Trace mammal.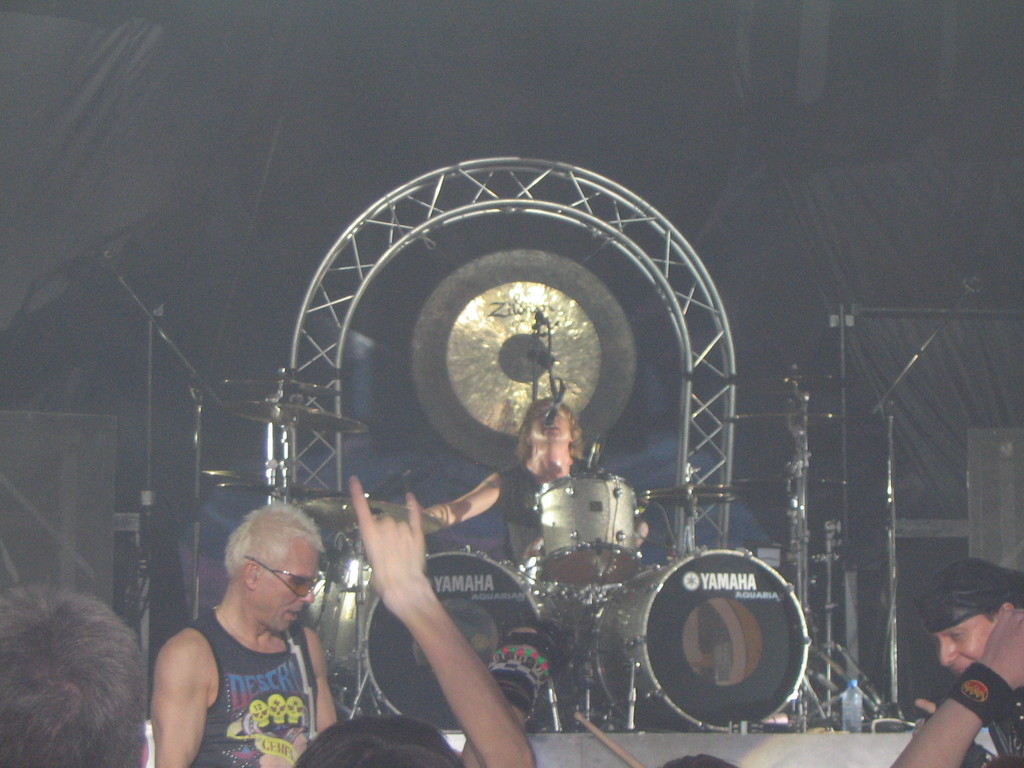
Traced to locate(143, 499, 354, 756).
